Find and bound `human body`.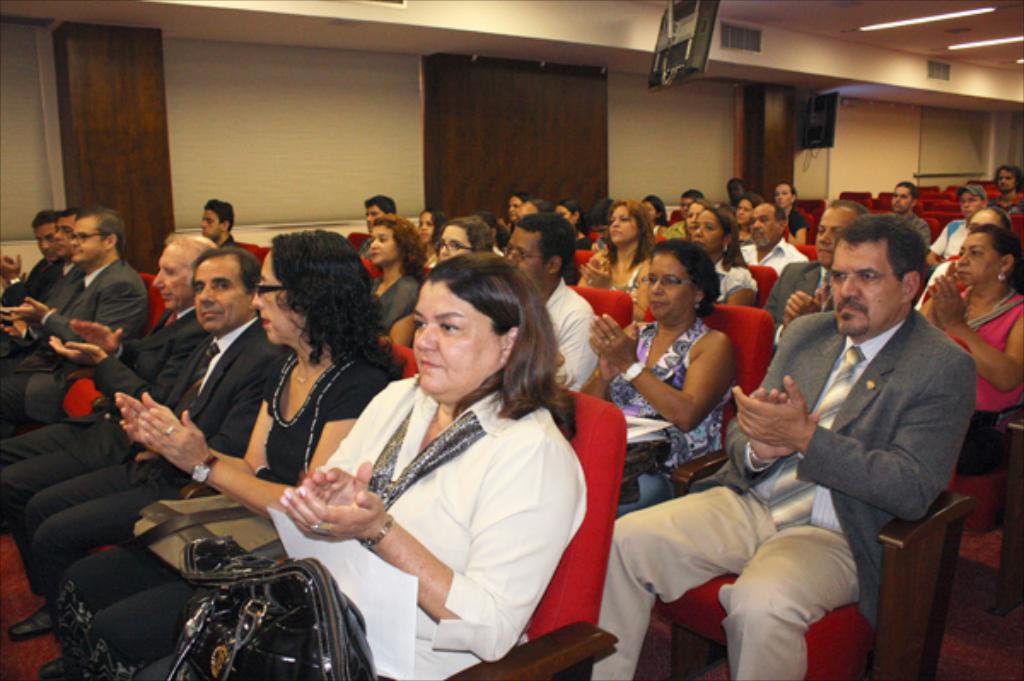
Bound: detection(927, 218, 966, 270).
